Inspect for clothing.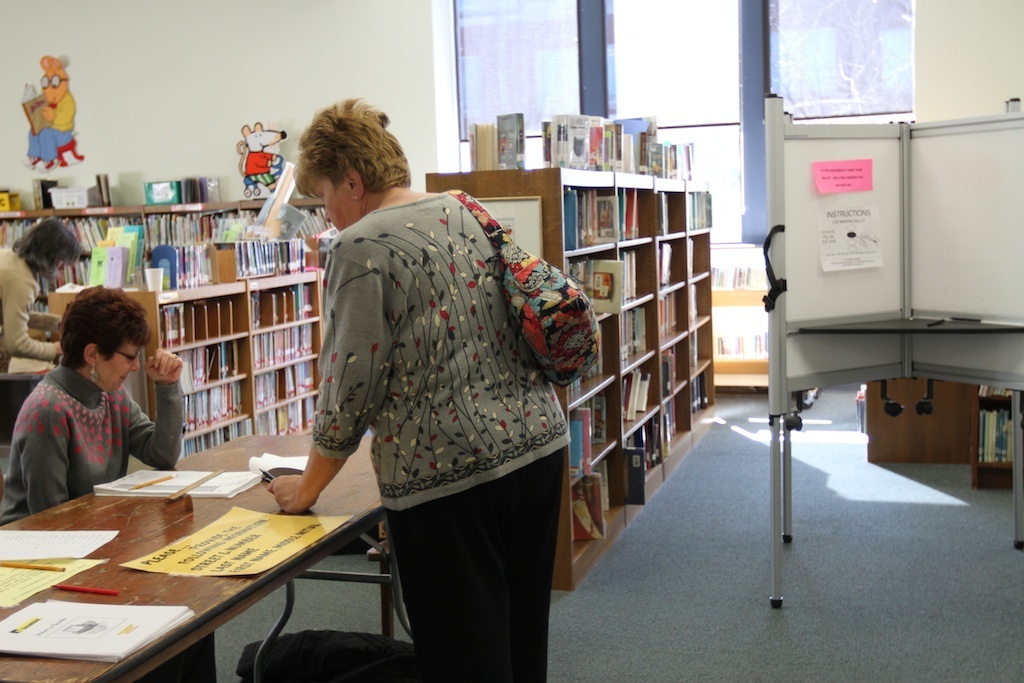
Inspection: Rect(0, 365, 185, 525).
